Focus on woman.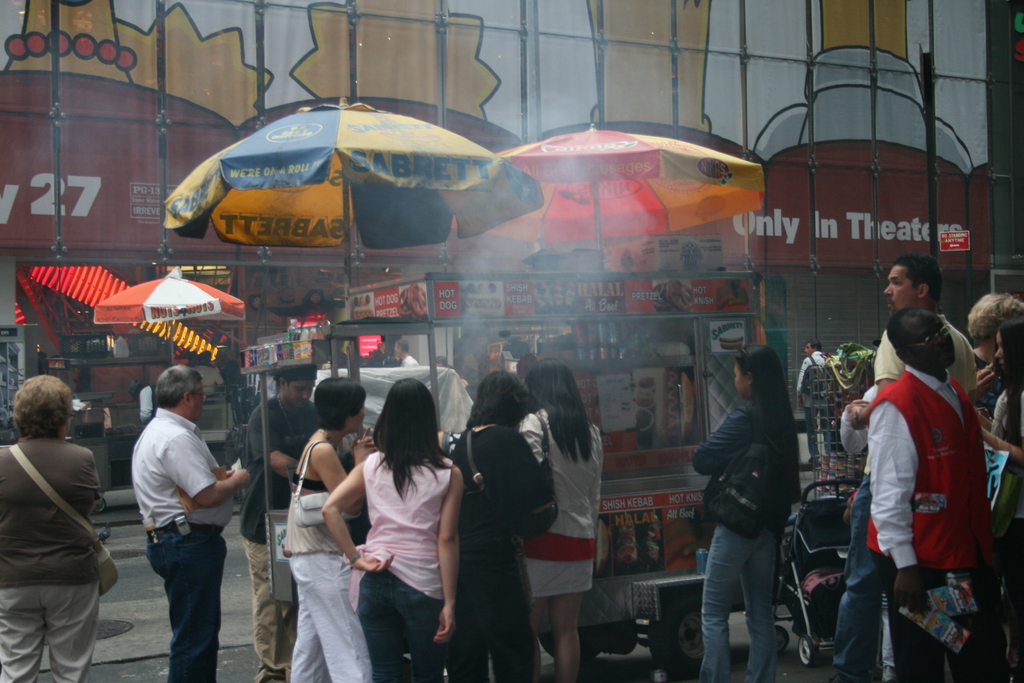
Focused at (448, 368, 549, 682).
